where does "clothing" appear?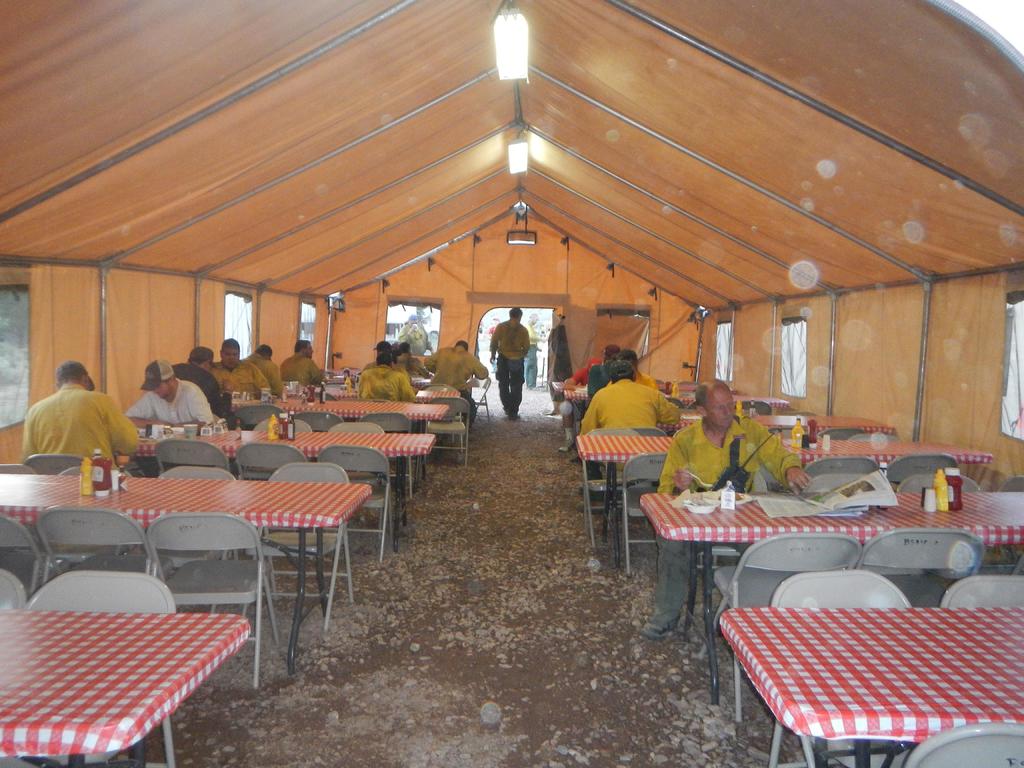
Appears at (525, 317, 540, 385).
